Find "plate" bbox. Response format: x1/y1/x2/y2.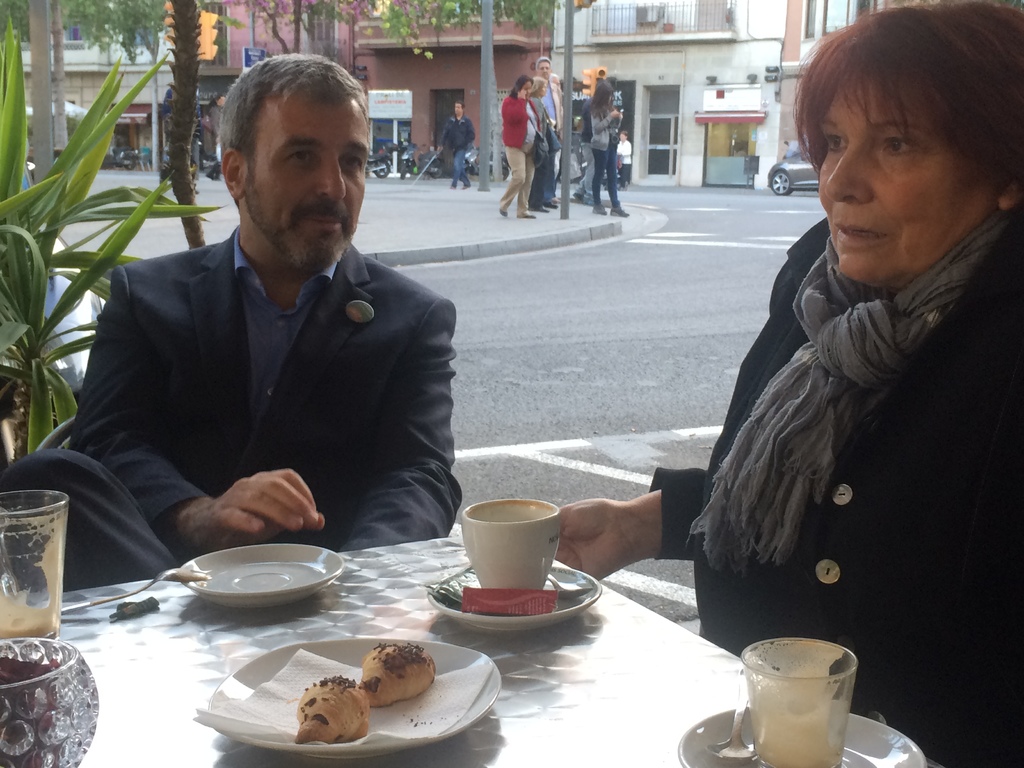
172/563/338/622.
